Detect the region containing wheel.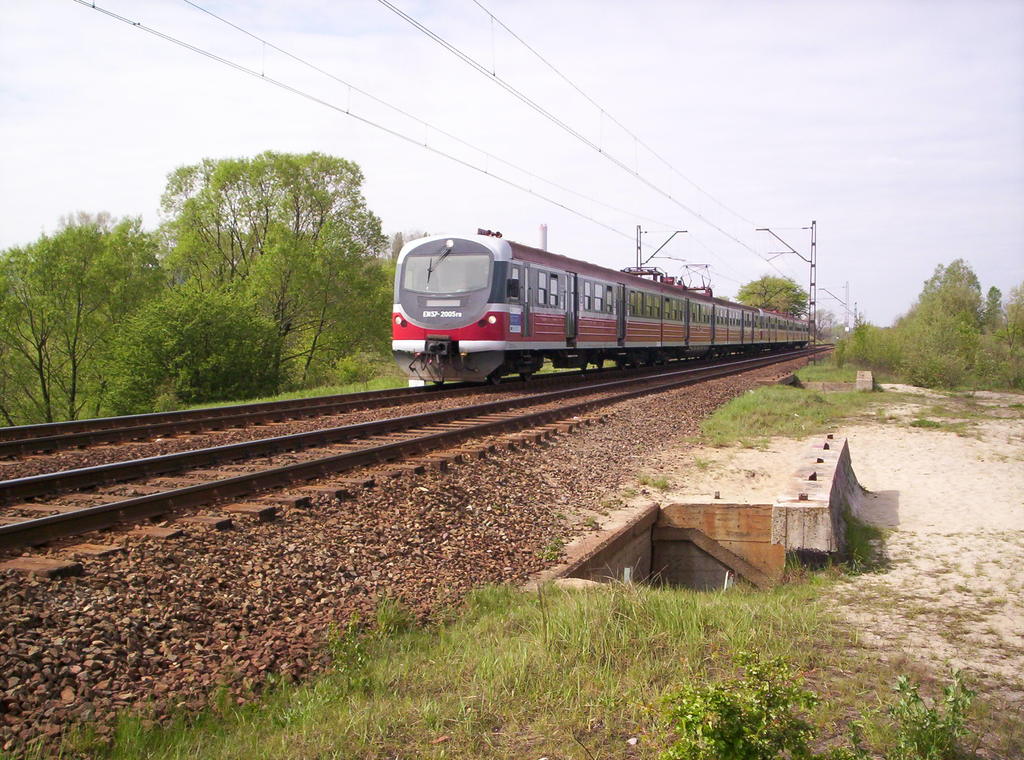
(648,357,657,367).
